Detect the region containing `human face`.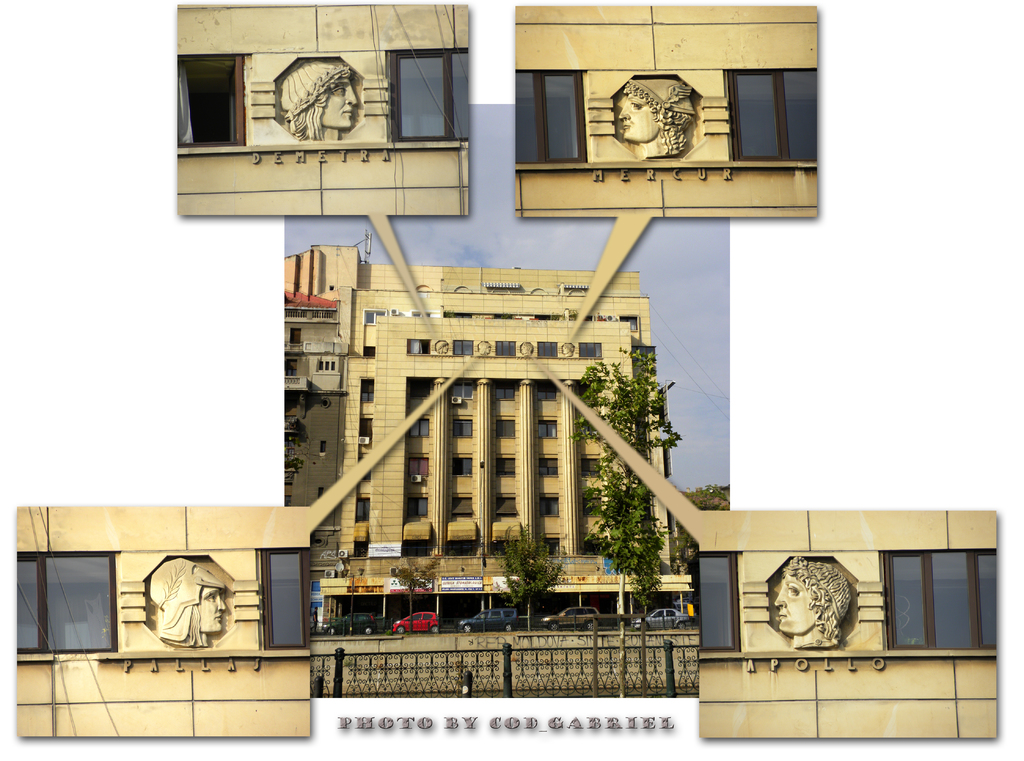
bbox(618, 95, 656, 141).
